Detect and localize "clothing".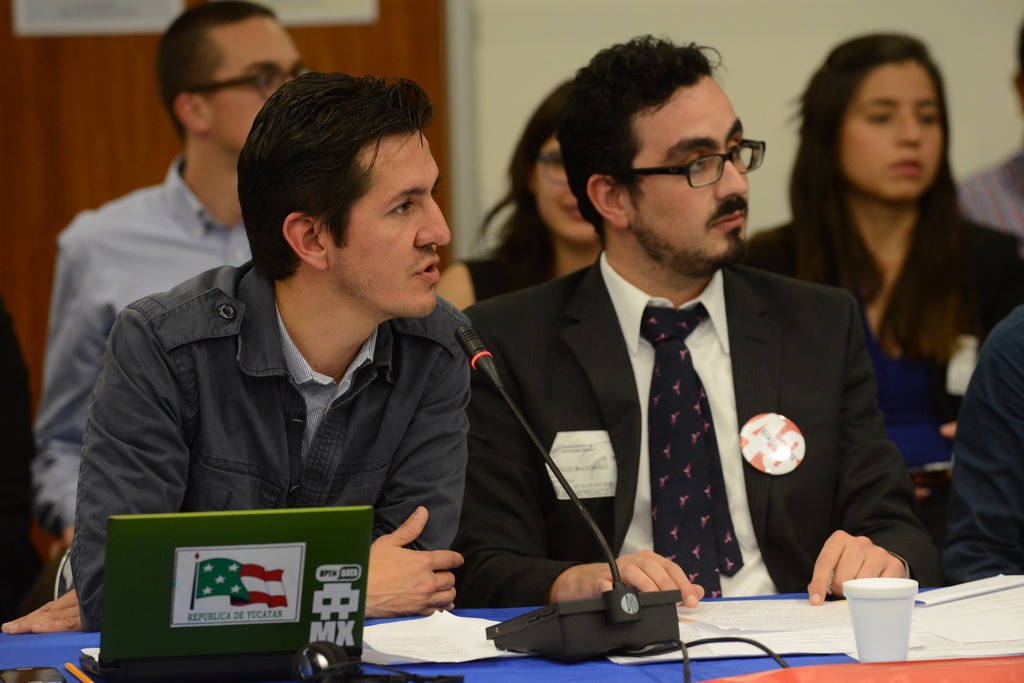
Localized at bbox=(963, 164, 1017, 232).
